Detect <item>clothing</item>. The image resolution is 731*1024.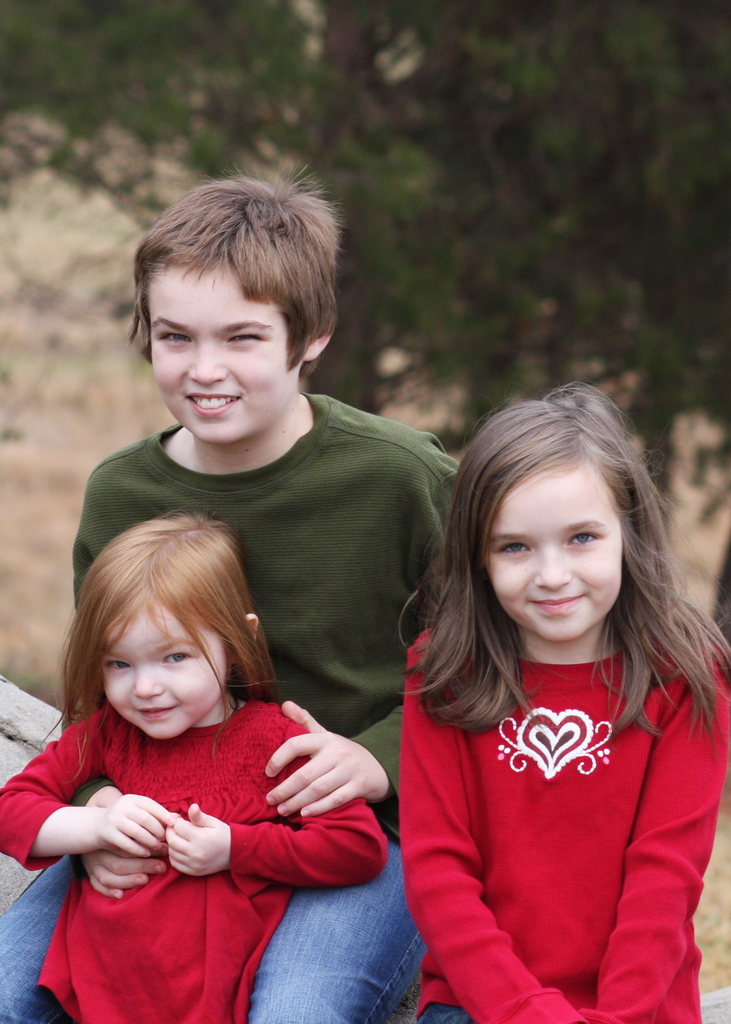
locate(389, 597, 716, 1007).
